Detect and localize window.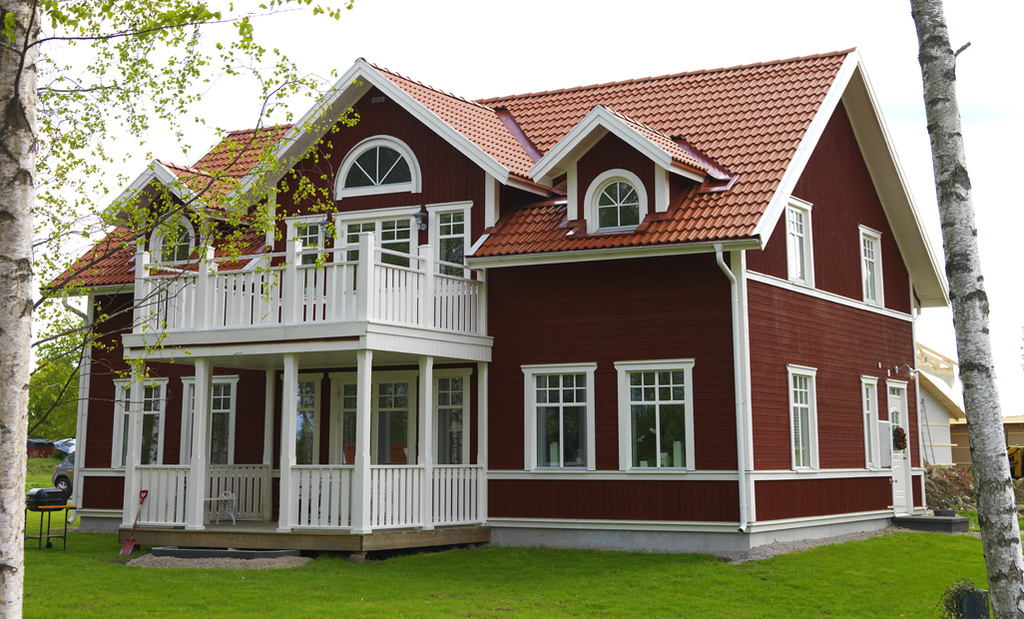
Localized at {"x1": 114, "y1": 372, "x2": 168, "y2": 478}.
